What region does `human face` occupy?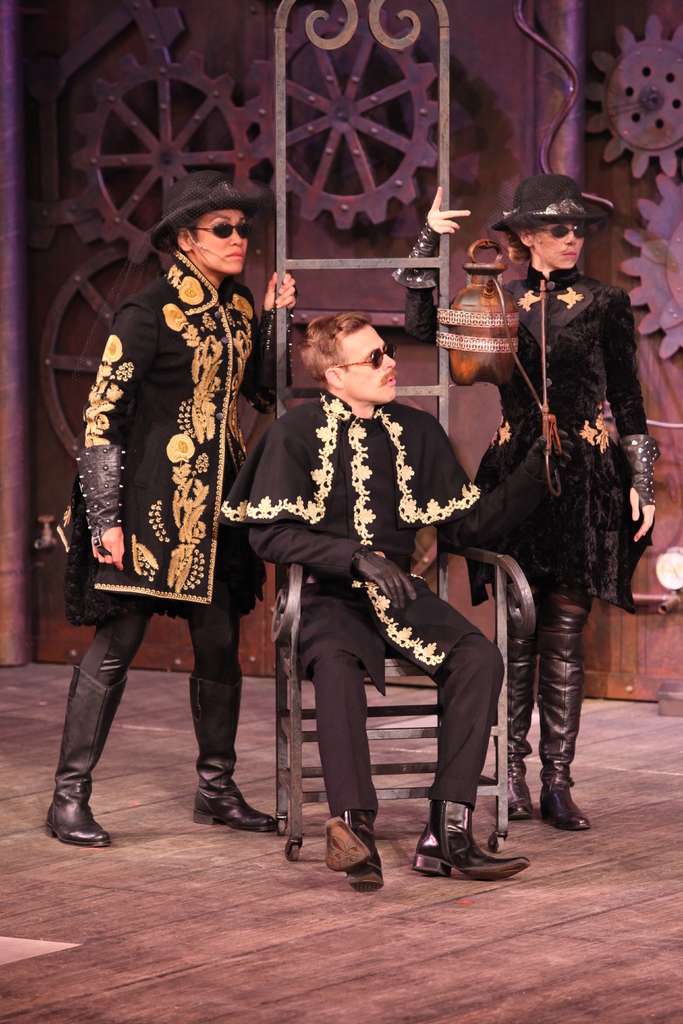
<box>190,211,246,270</box>.
